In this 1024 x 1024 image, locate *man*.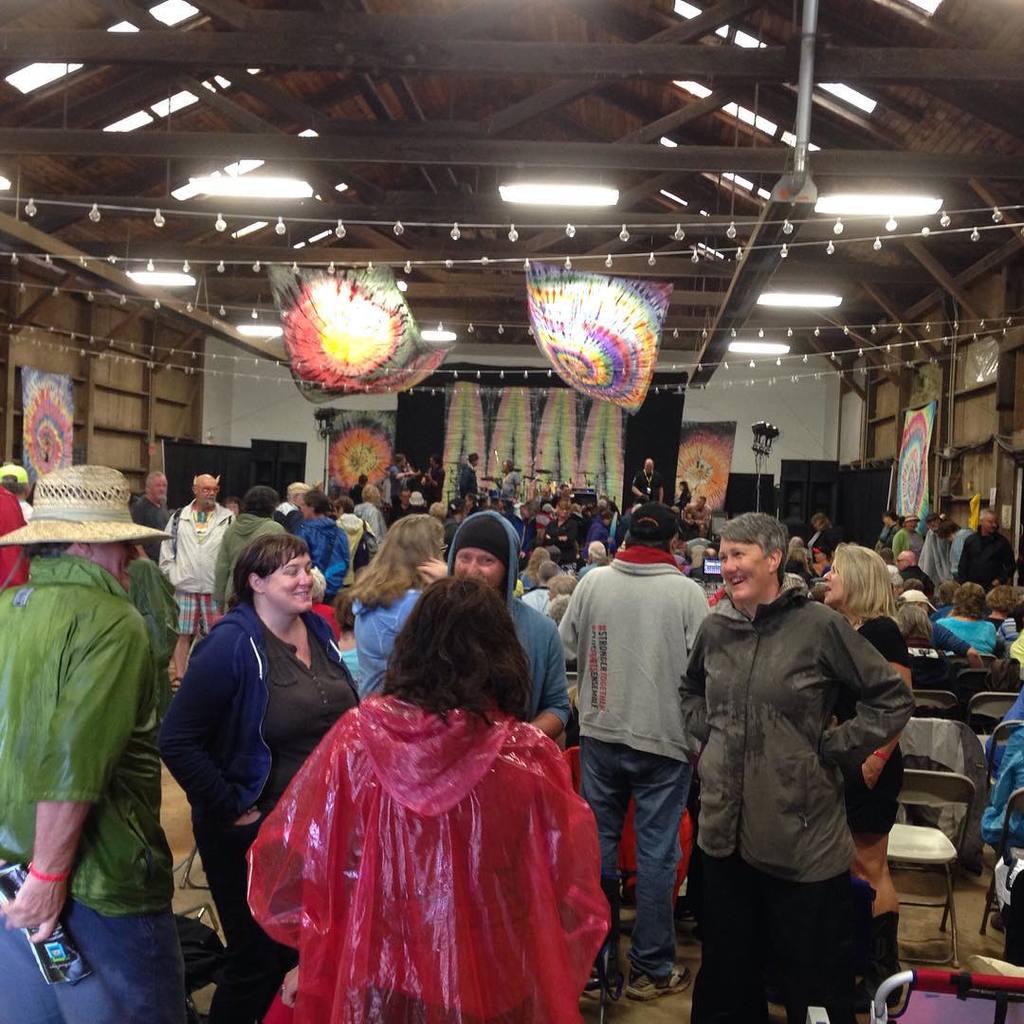
Bounding box: left=422, top=458, right=448, bottom=507.
